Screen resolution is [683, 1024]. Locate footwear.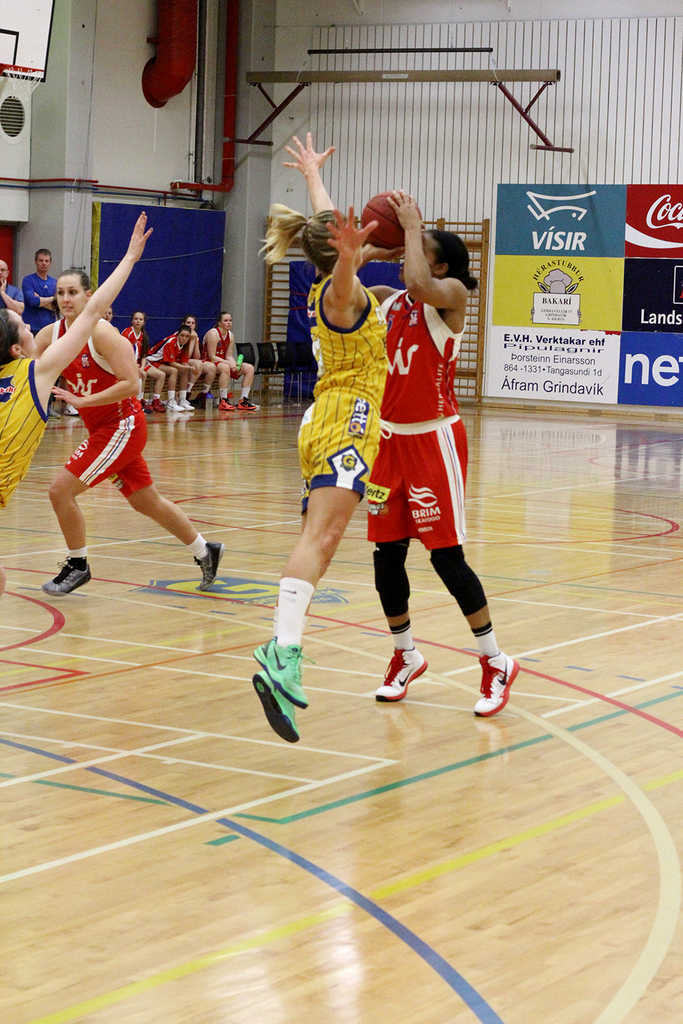
[154, 401, 165, 413].
